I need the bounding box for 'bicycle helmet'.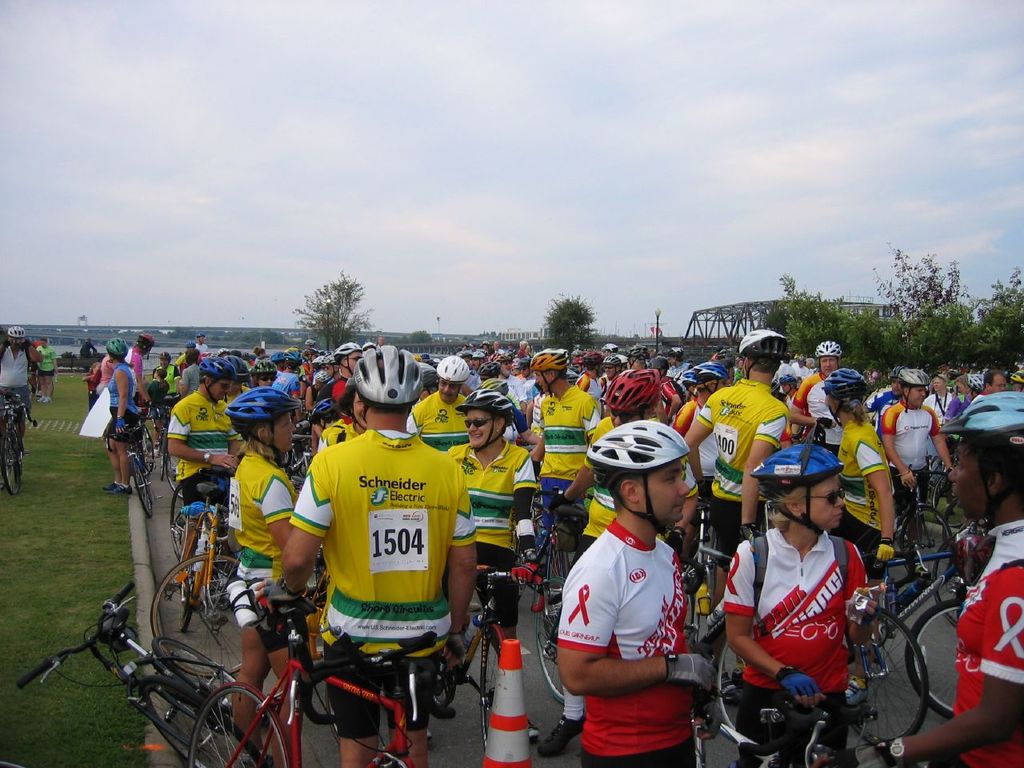
Here it is: (x1=228, y1=392, x2=306, y2=440).
